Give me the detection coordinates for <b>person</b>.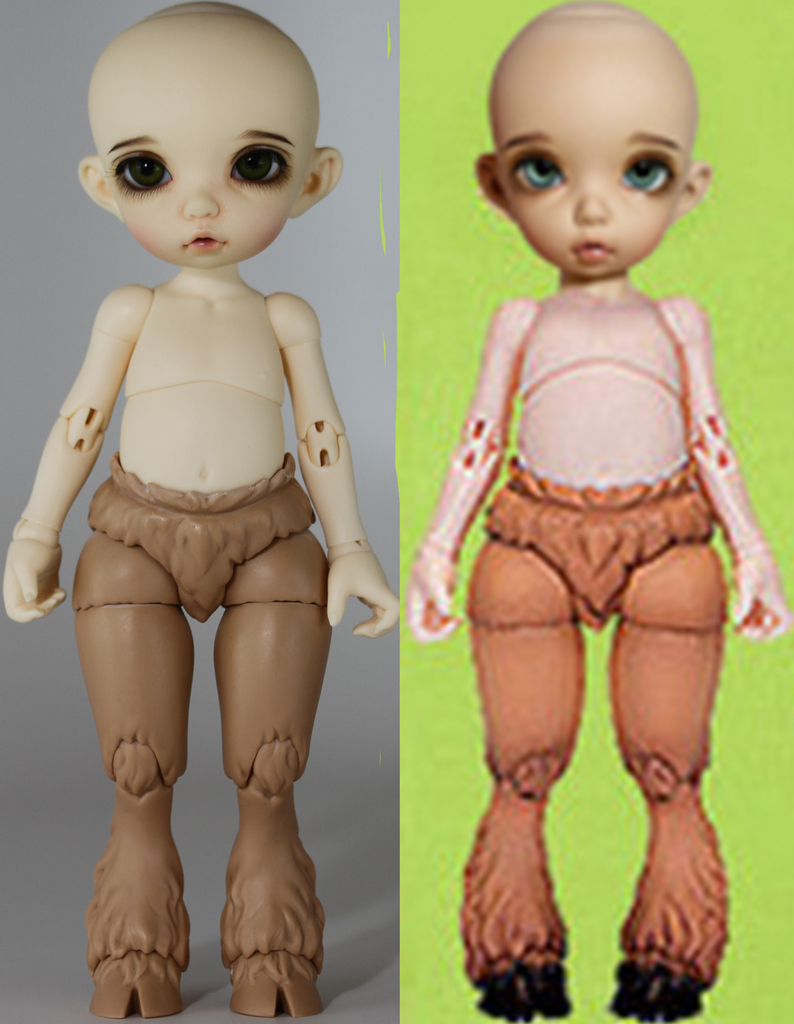
region(3, 1, 400, 1021).
